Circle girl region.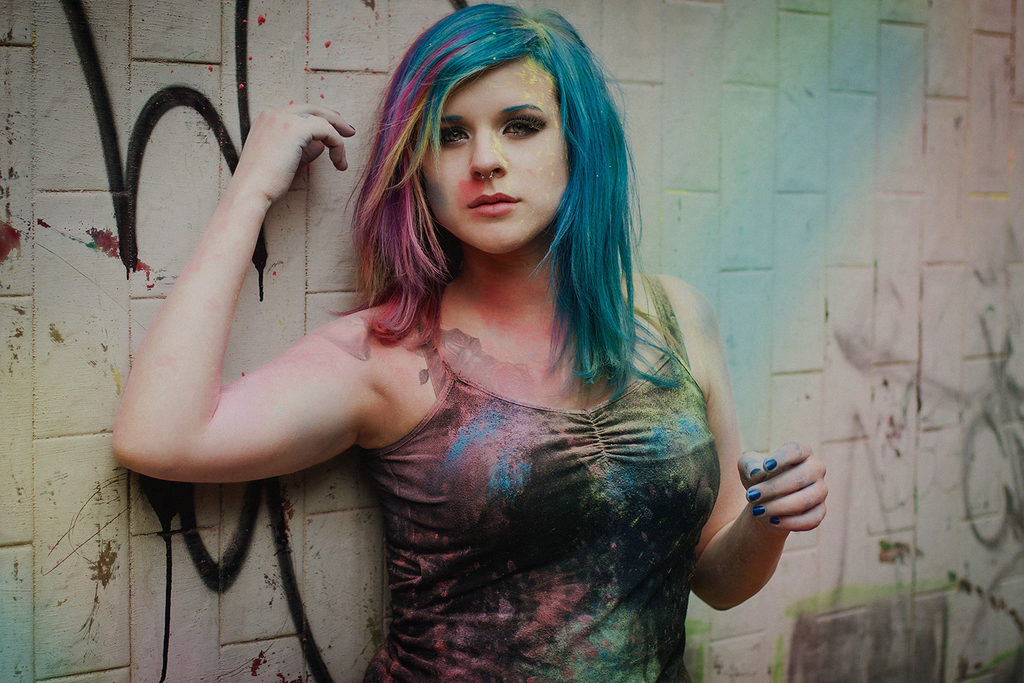
Region: bbox=(115, 3, 834, 682).
